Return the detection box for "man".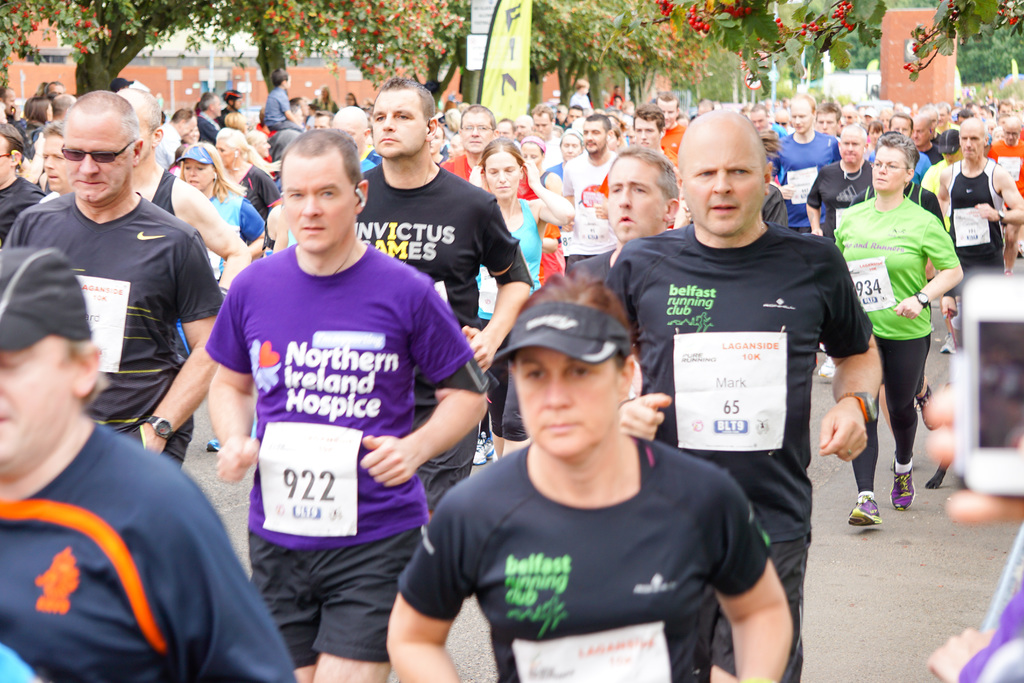
locate(268, 104, 305, 174).
